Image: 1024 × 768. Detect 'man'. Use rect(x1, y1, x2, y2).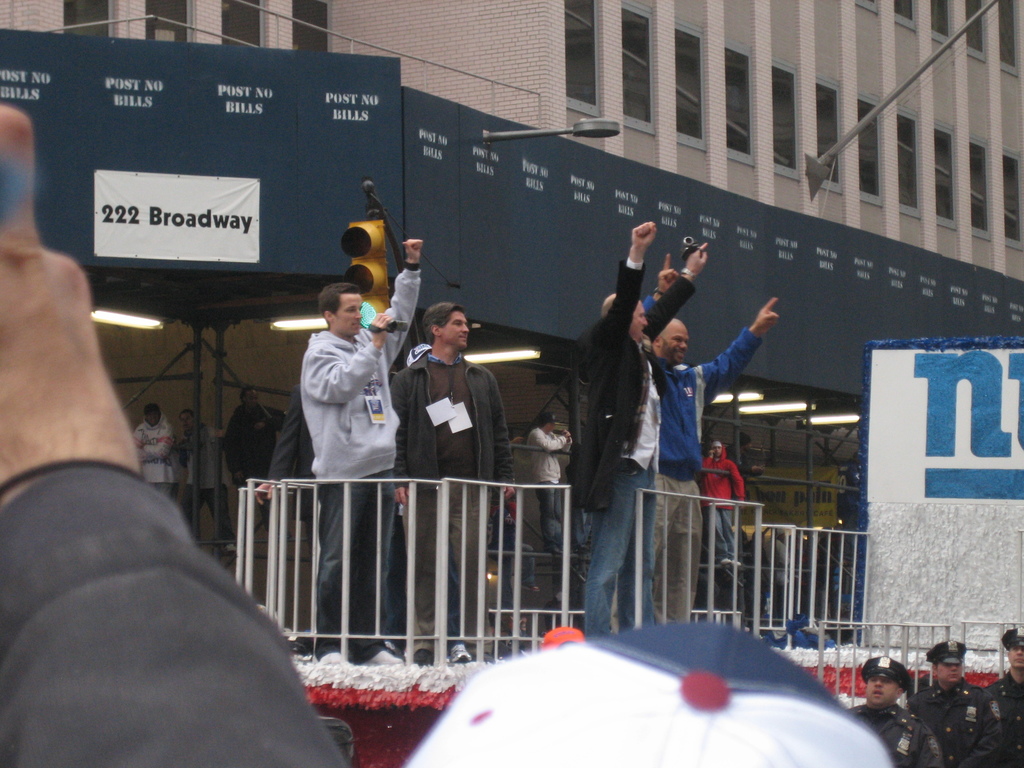
rect(580, 225, 712, 640).
